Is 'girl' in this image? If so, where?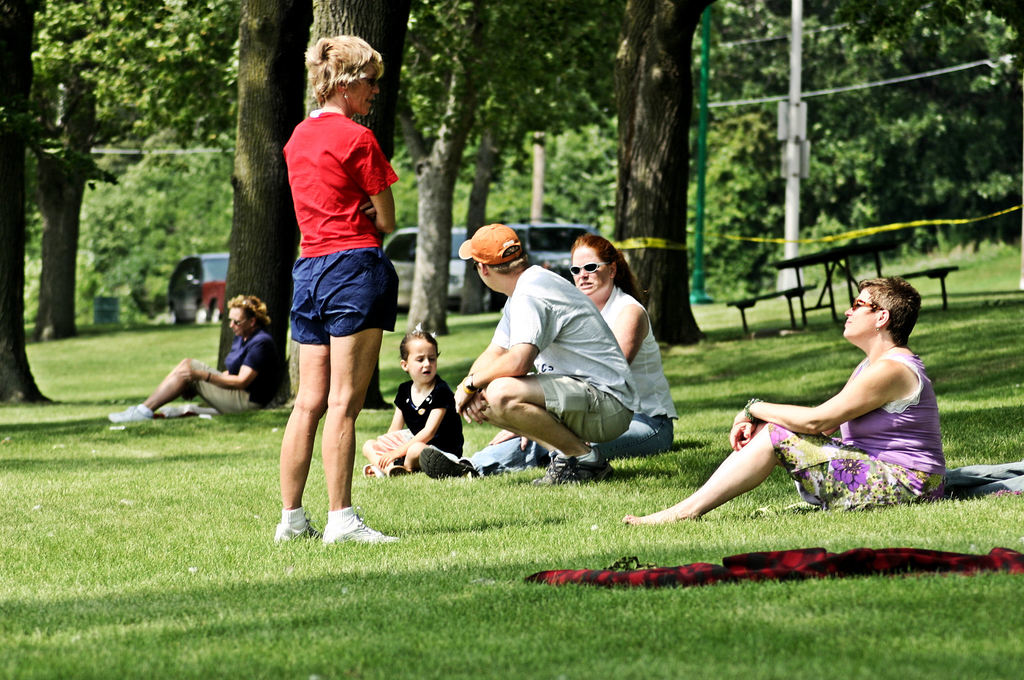
Yes, at locate(364, 330, 461, 474).
